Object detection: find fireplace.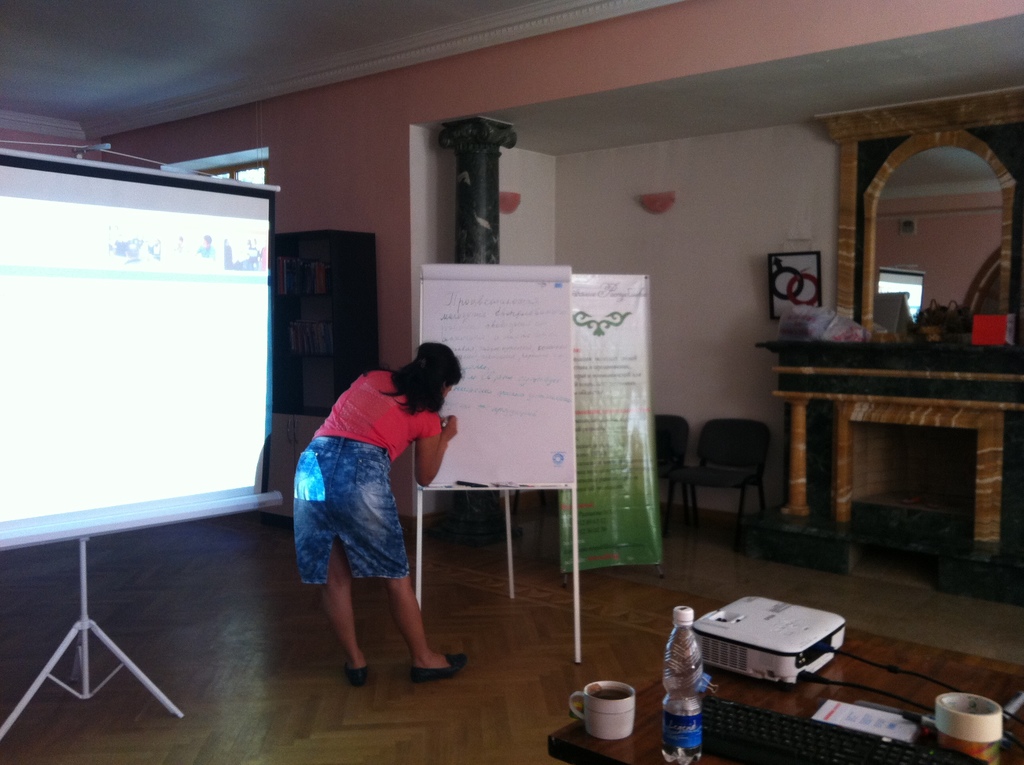
box=[849, 423, 975, 541].
